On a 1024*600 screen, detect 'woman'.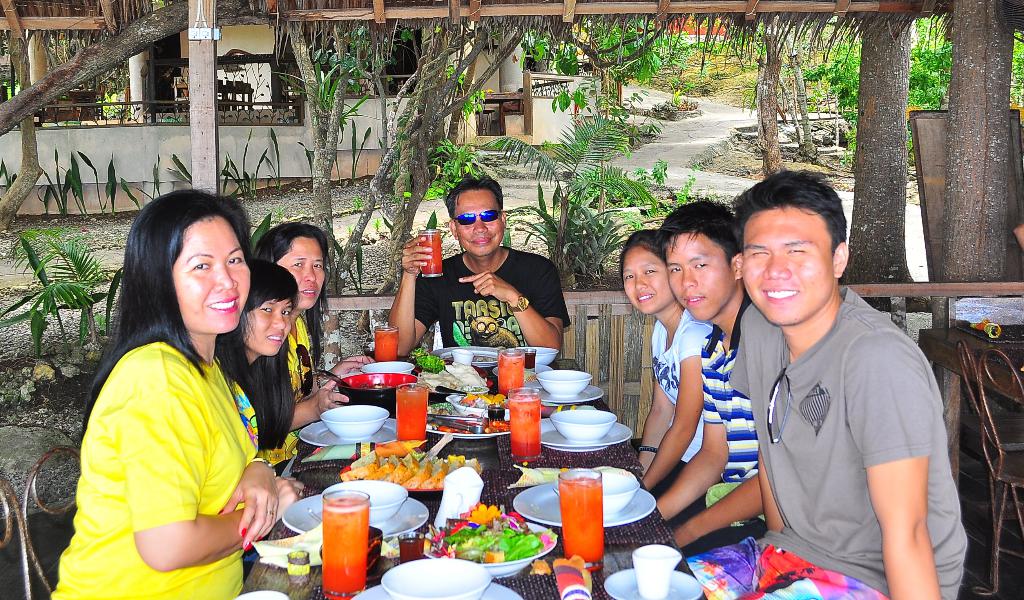
bbox(51, 187, 309, 599).
